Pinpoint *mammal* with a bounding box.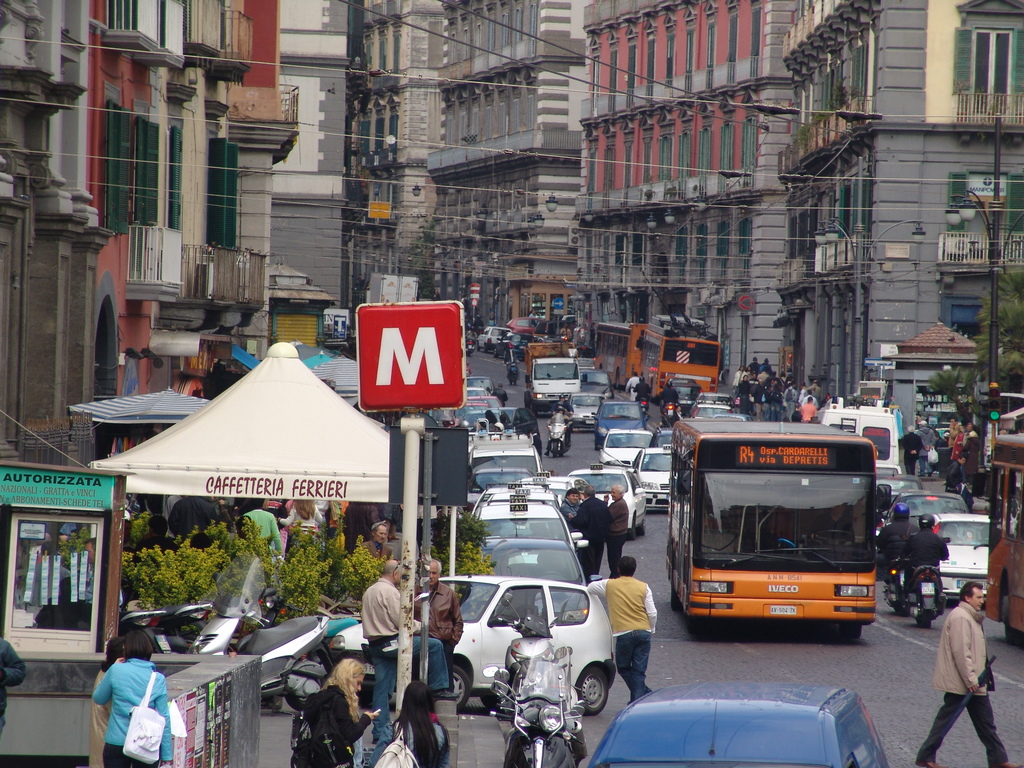
box(415, 564, 472, 689).
